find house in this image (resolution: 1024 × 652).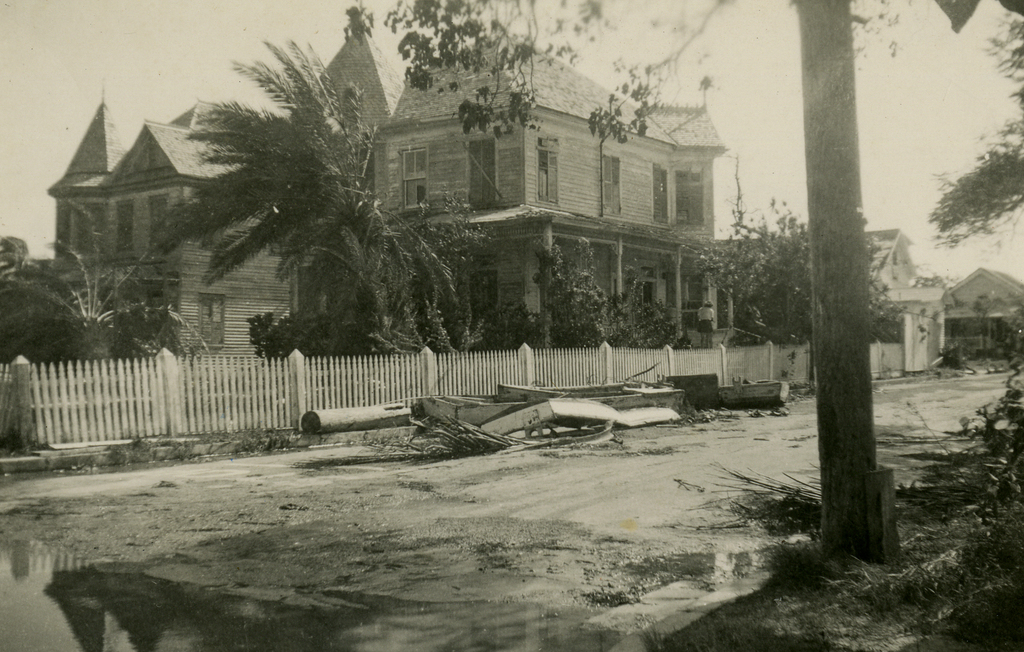
<box>912,244,1021,382</box>.
